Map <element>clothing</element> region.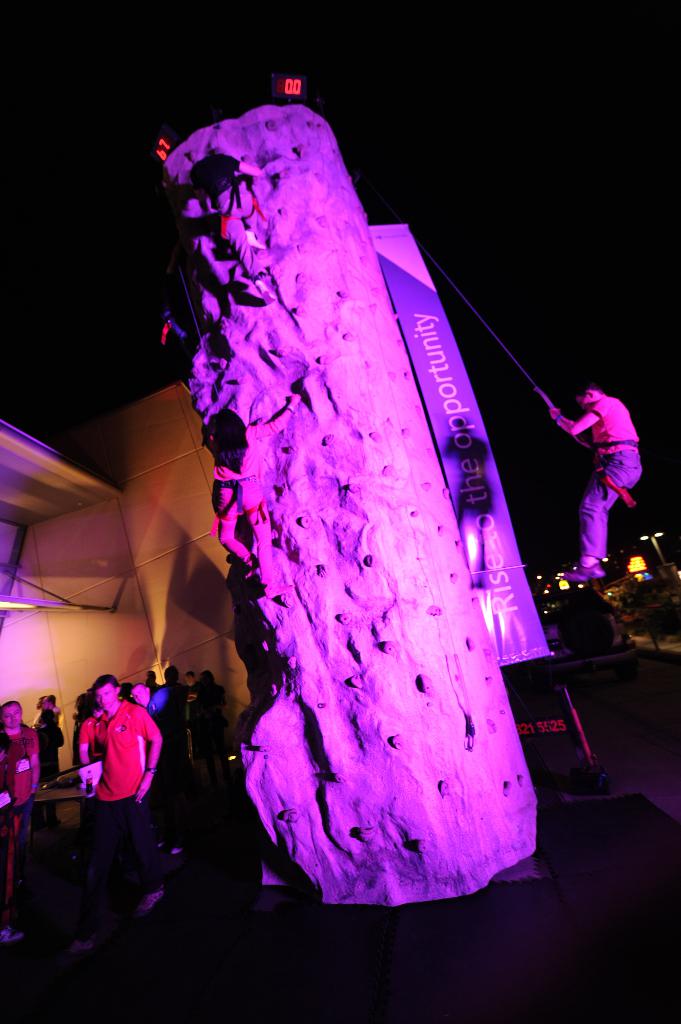
Mapped to bbox=[80, 702, 159, 934].
